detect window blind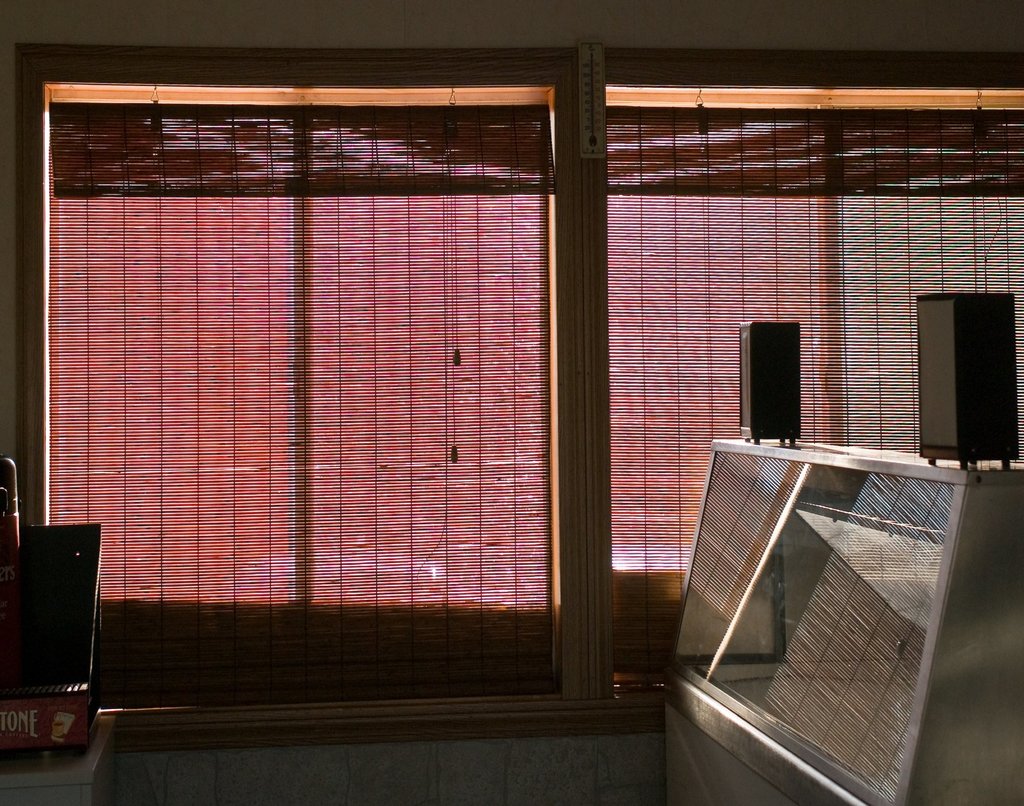
(left=42, top=79, right=557, bottom=706)
